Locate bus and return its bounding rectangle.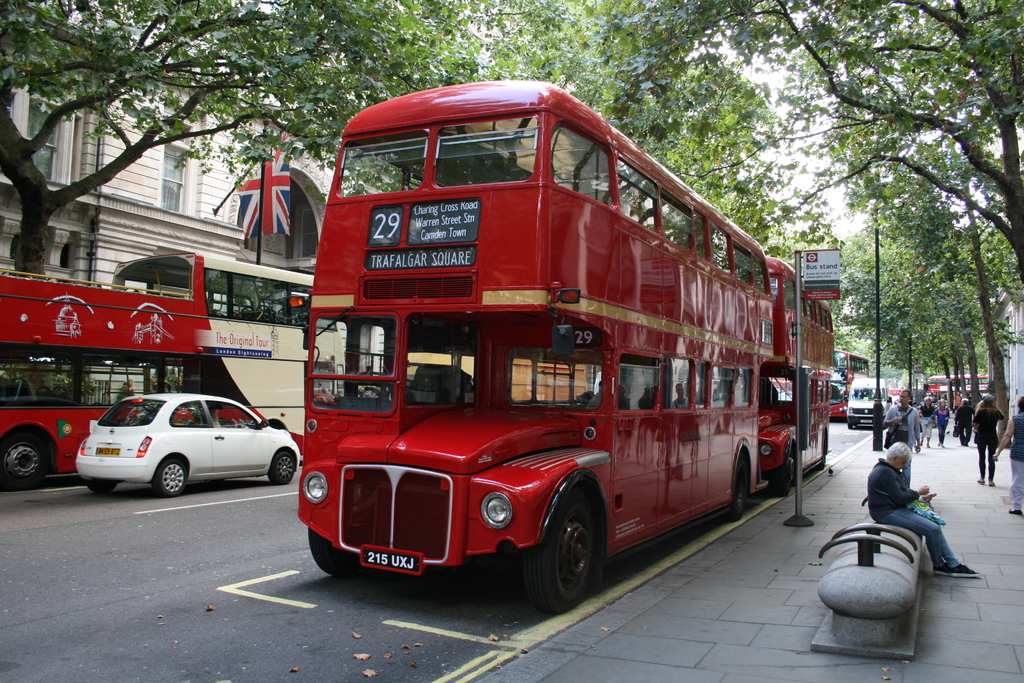
Rect(302, 81, 771, 613).
